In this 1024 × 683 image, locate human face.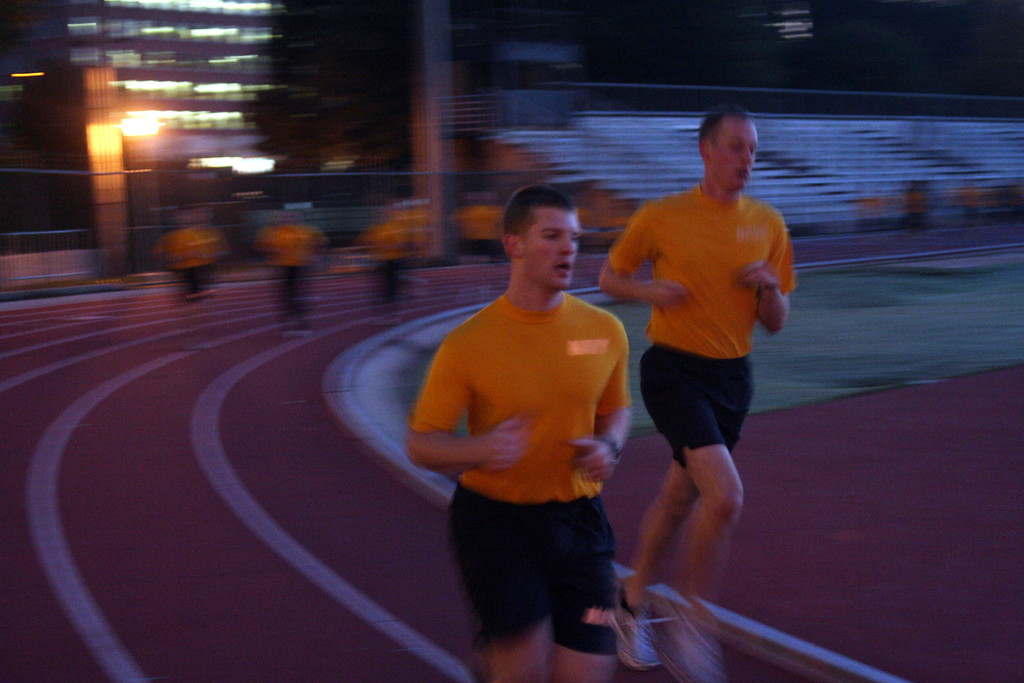
Bounding box: select_region(518, 211, 579, 293).
